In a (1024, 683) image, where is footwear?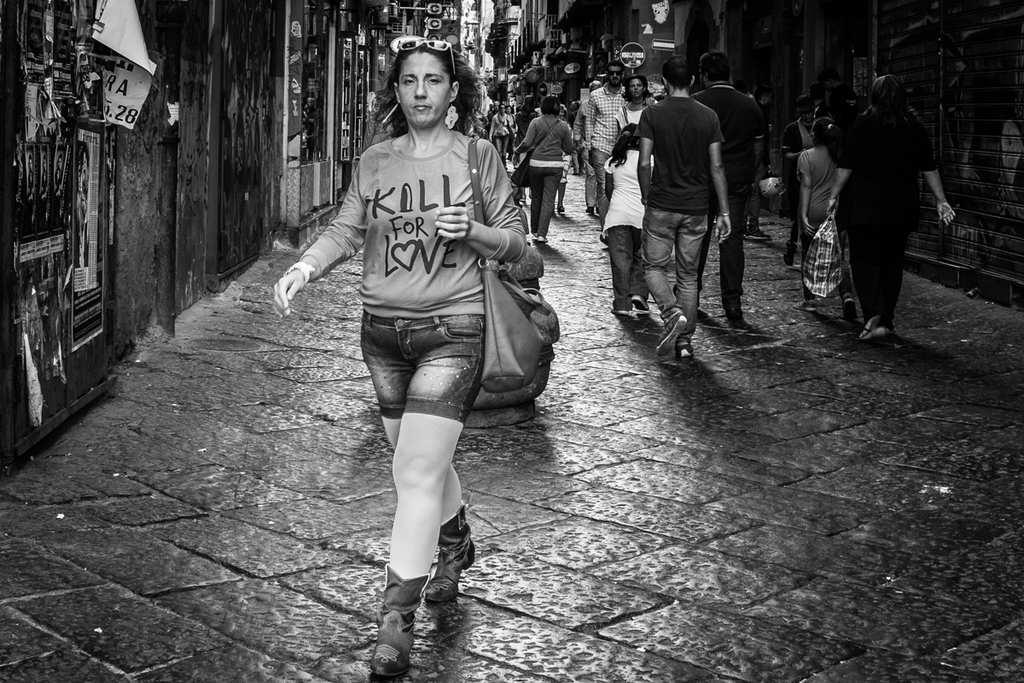
(x1=728, y1=307, x2=748, y2=325).
